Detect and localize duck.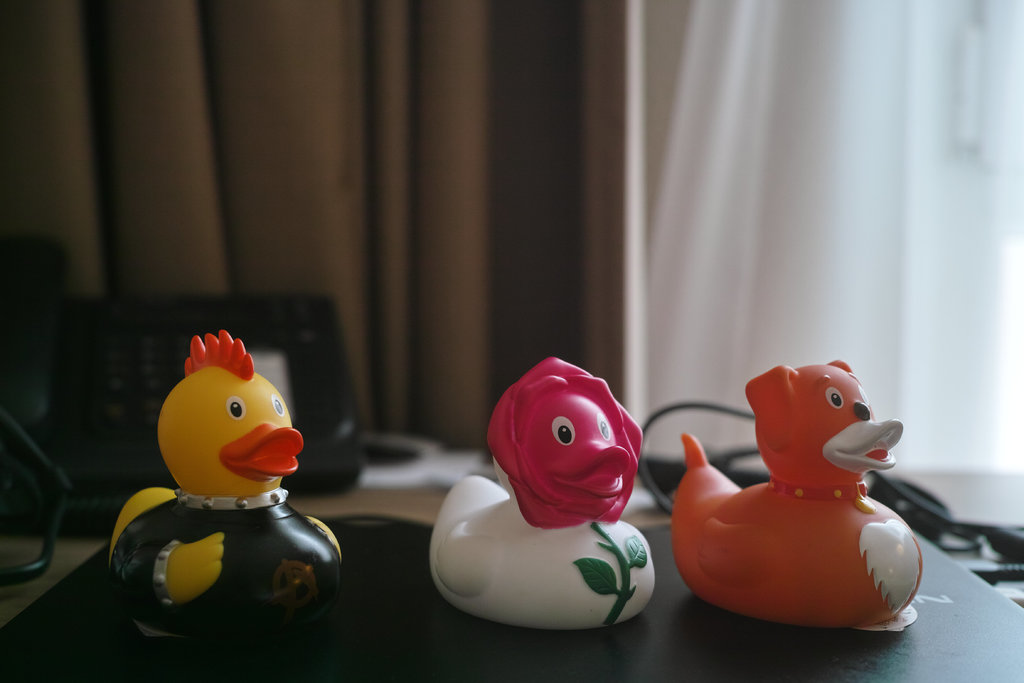
Localized at select_region(673, 359, 927, 656).
